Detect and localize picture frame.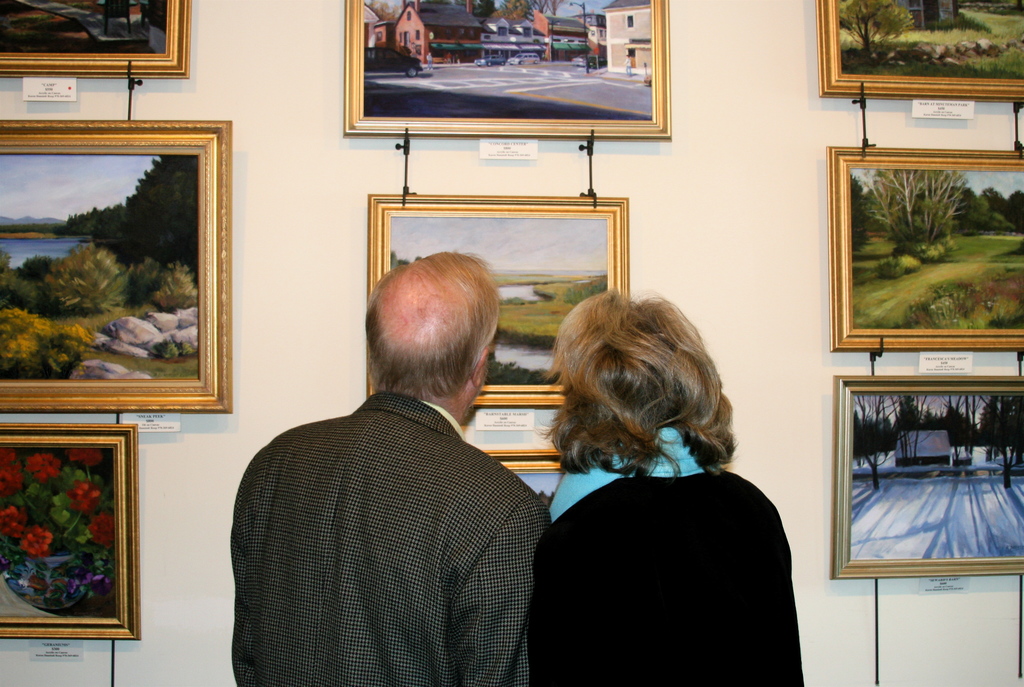
Localized at pyautogui.locateOnScreen(342, 0, 672, 140).
